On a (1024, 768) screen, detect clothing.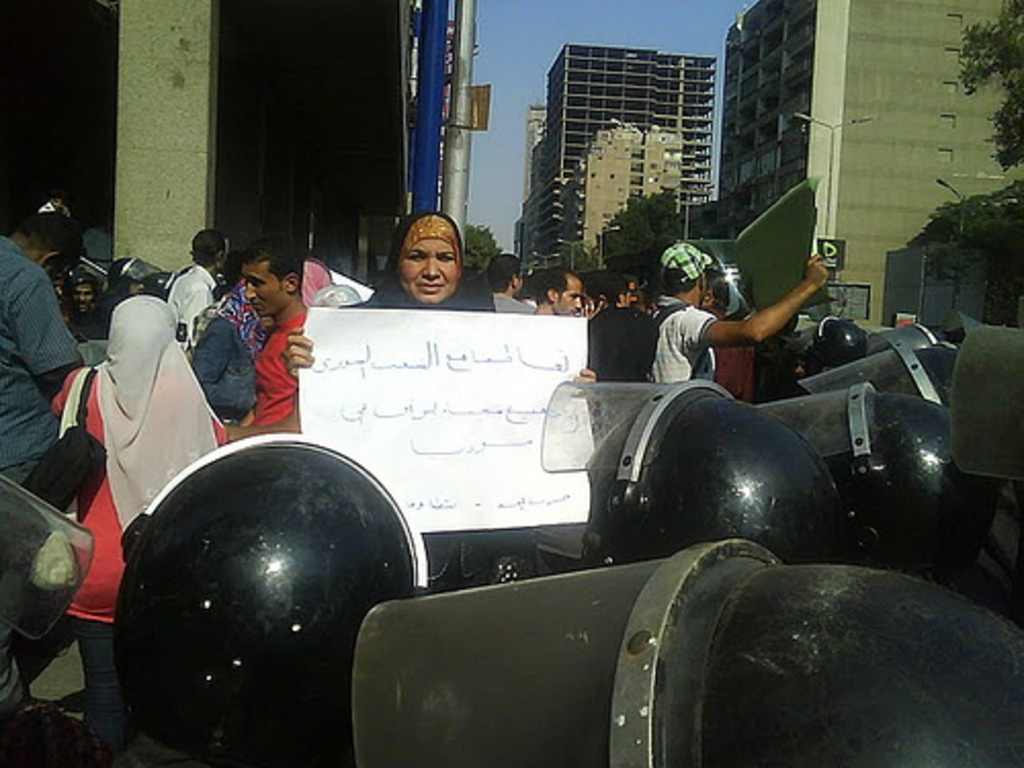
[x1=649, y1=291, x2=709, y2=389].
